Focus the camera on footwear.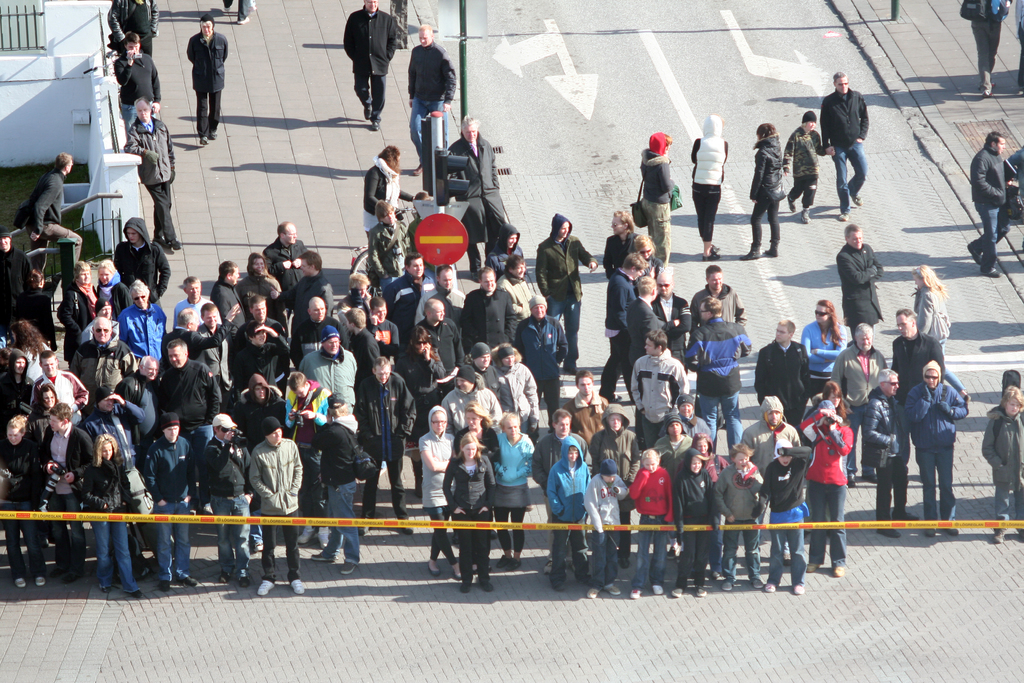
Focus region: (left=712, top=563, right=720, bottom=578).
